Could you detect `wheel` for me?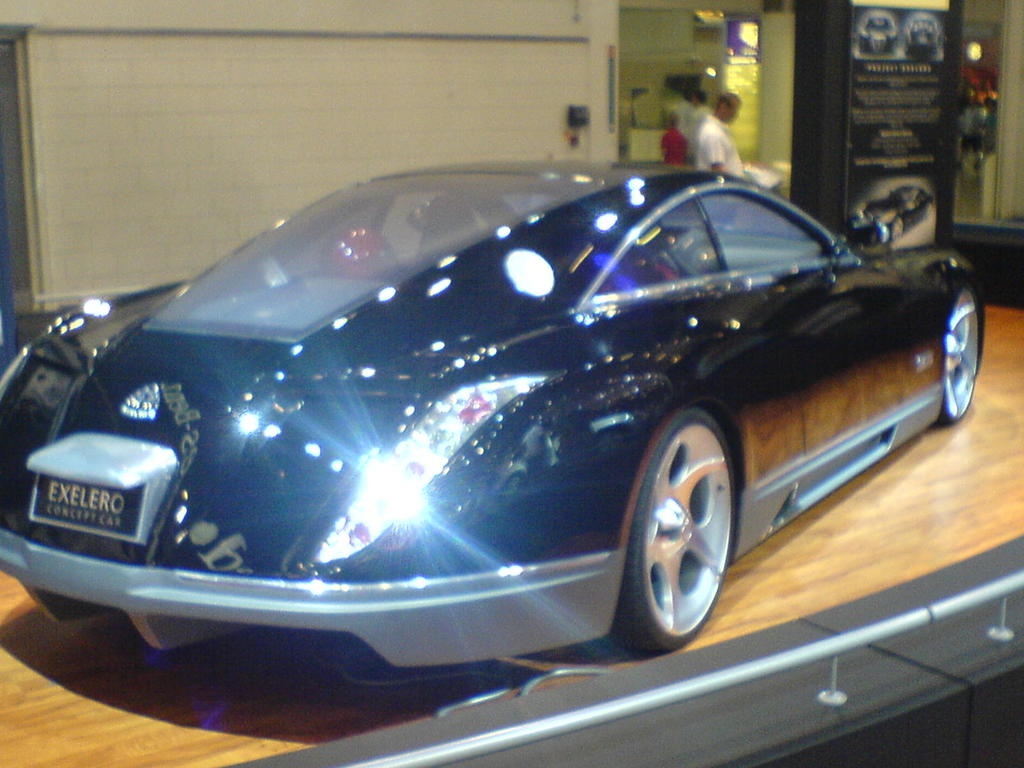
Detection result: Rect(889, 218, 904, 245).
